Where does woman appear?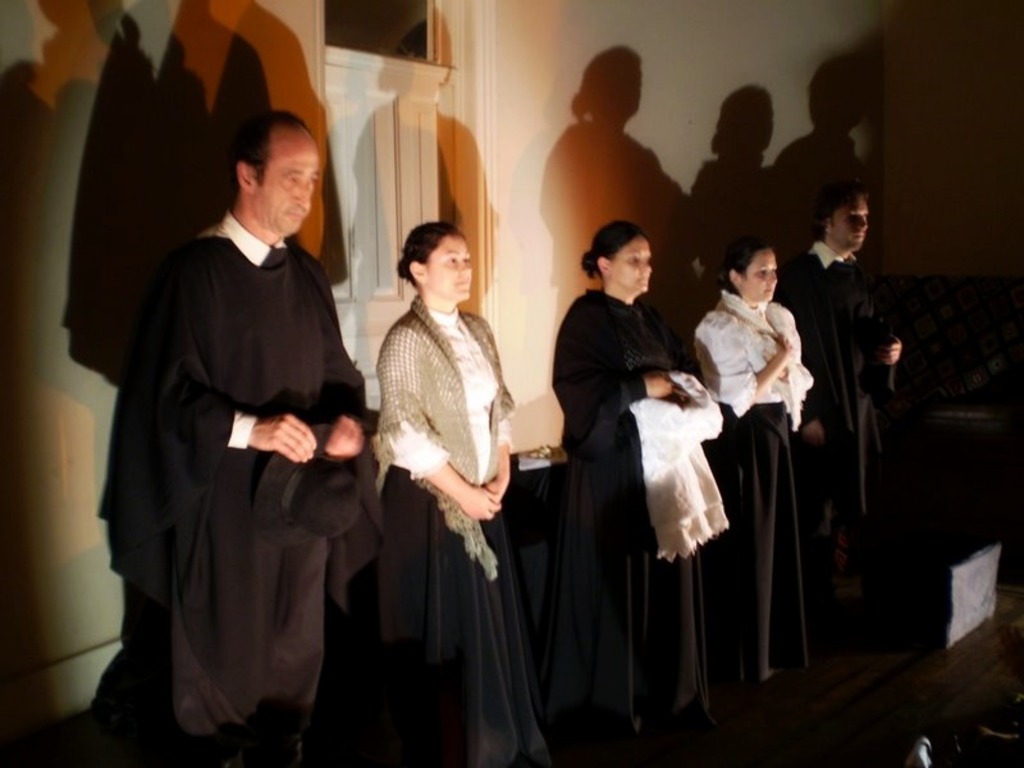
Appears at (549,221,724,736).
